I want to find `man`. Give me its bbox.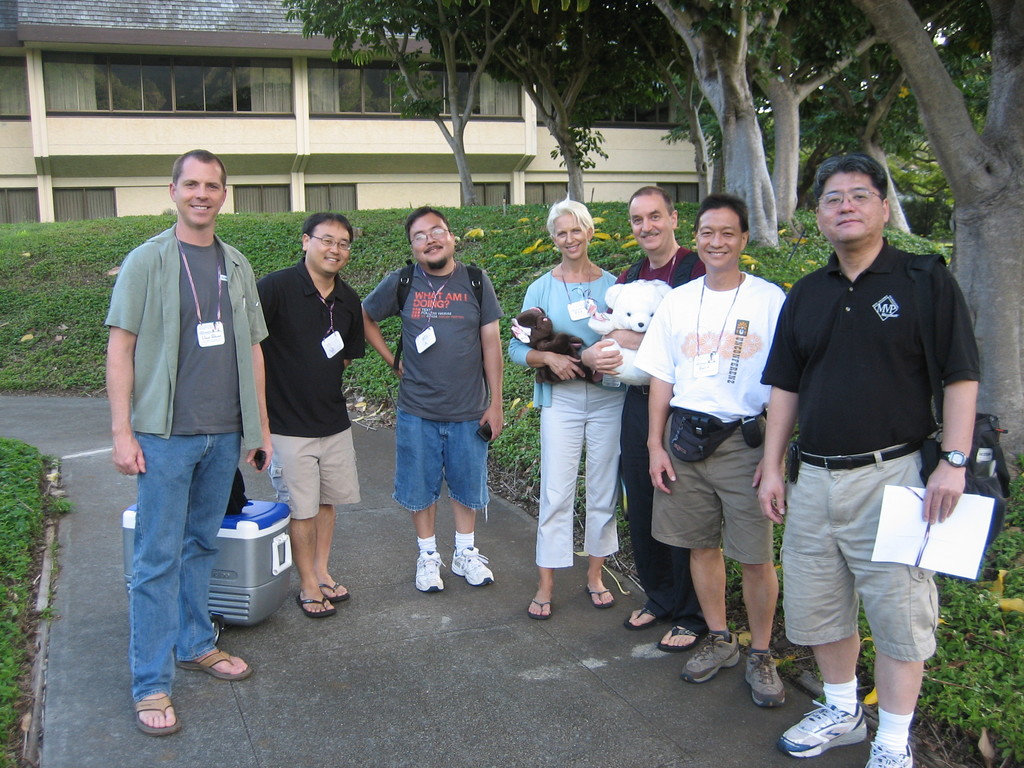
Rect(253, 216, 367, 616).
